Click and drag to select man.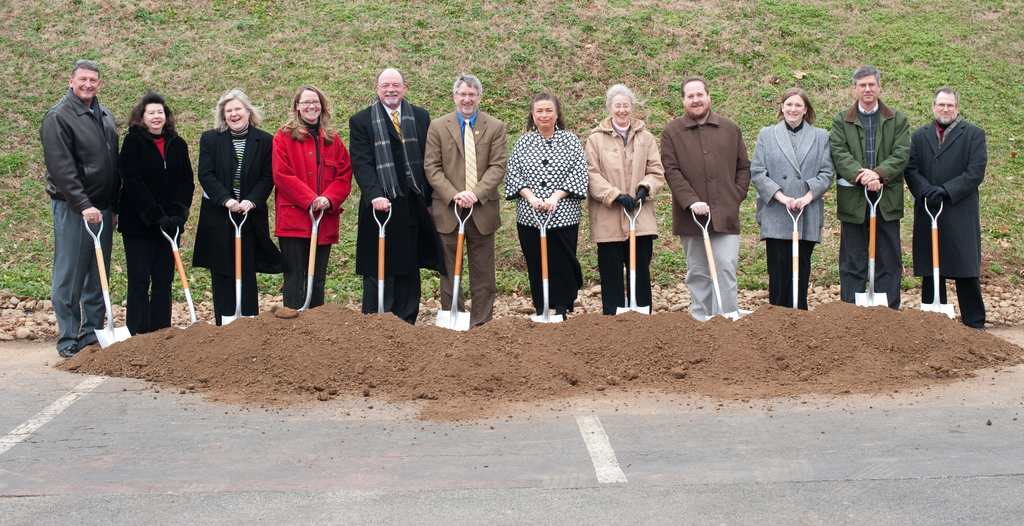
Selection: detection(342, 68, 439, 331).
